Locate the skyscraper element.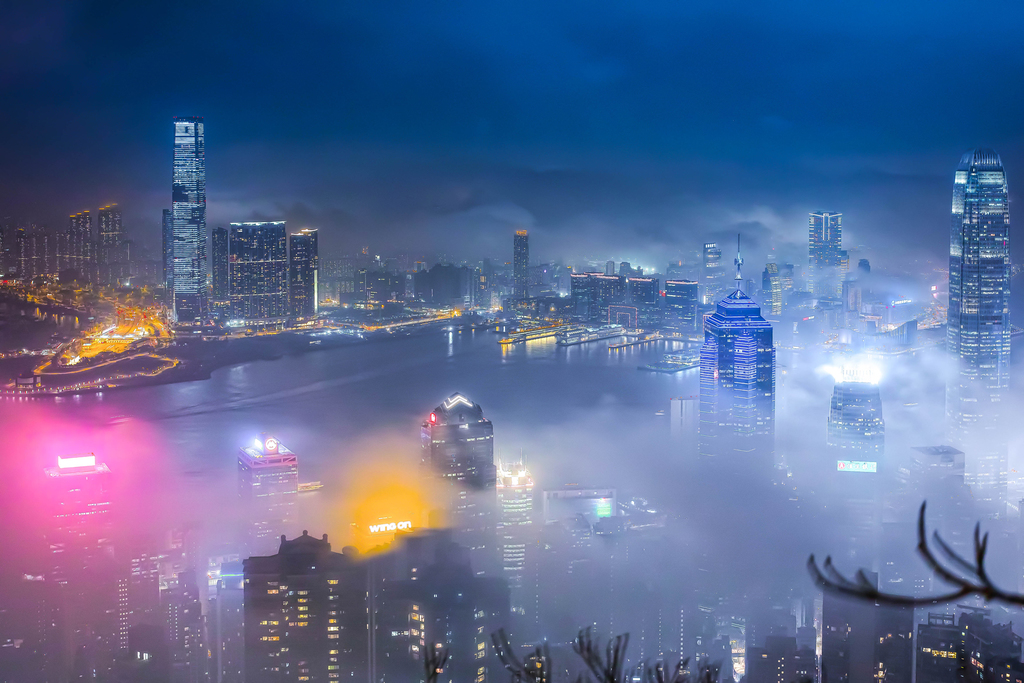
Element bbox: 320,241,500,322.
